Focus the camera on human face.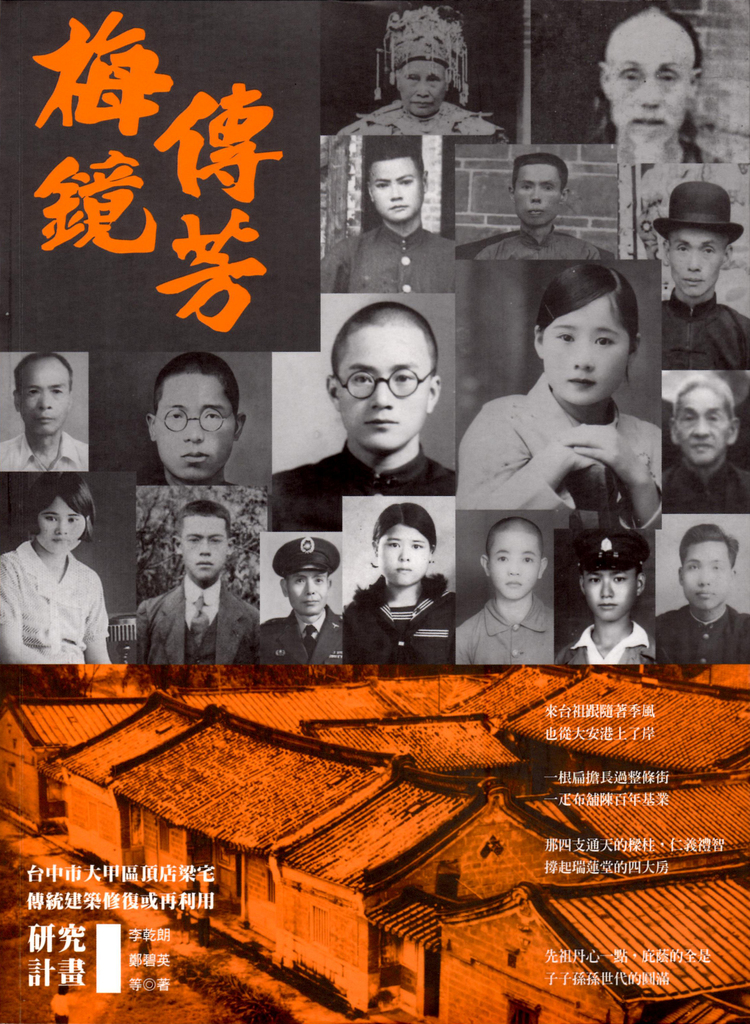
Focus region: <region>680, 543, 735, 610</region>.
